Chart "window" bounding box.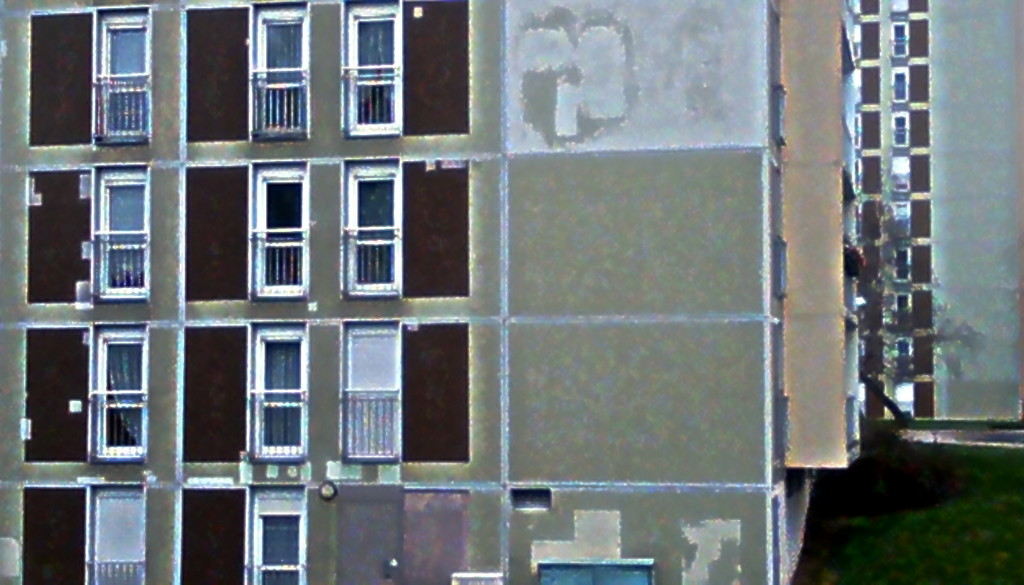
Charted: rect(342, 155, 402, 300).
